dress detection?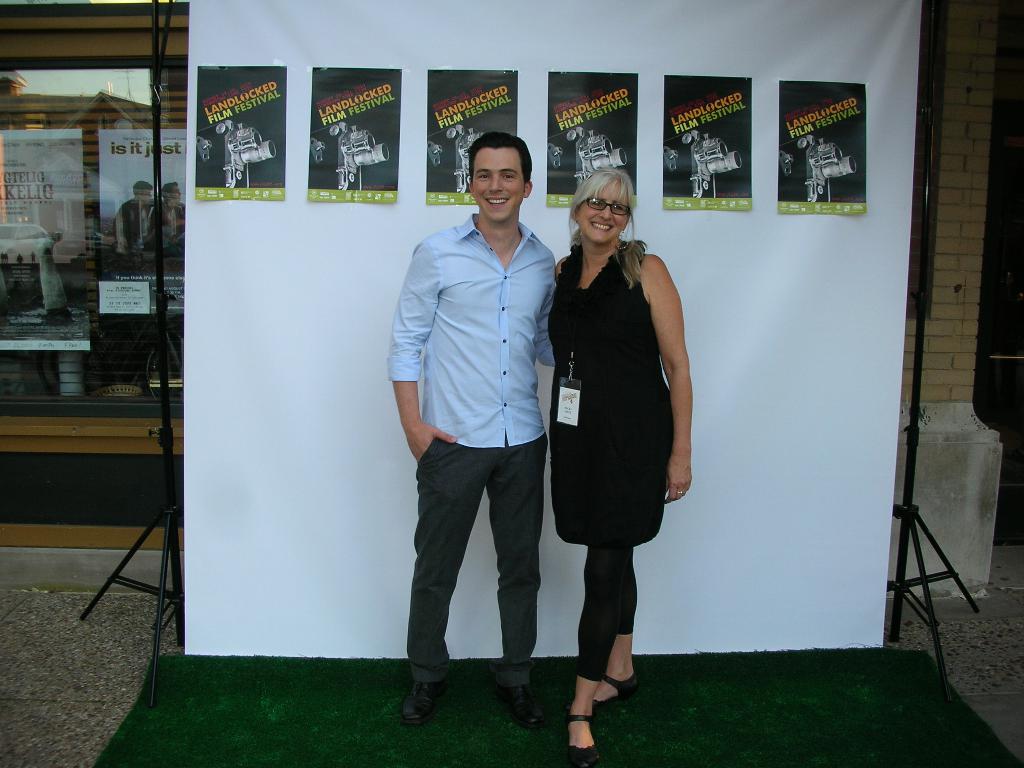
left=548, top=236, right=684, bottom=561
